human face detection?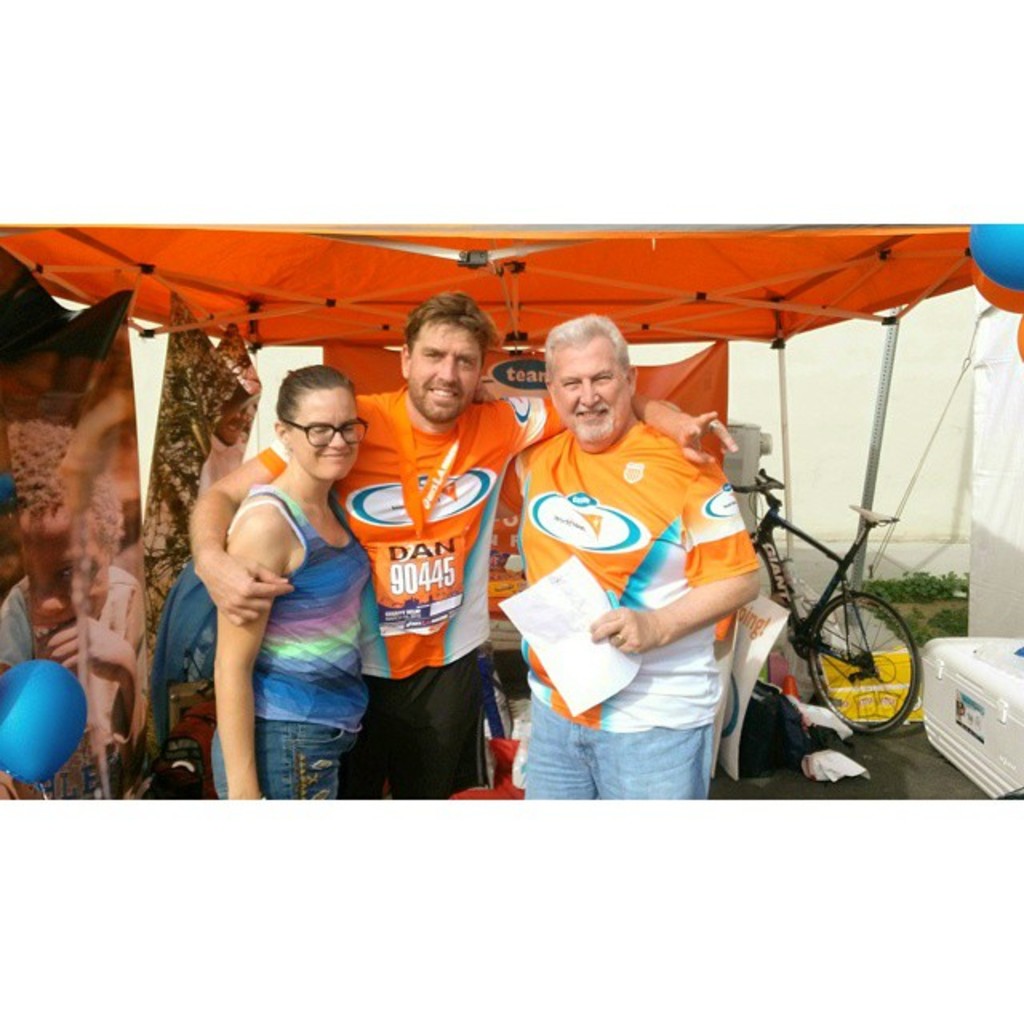
BBox(16, 490, 99, 656)
